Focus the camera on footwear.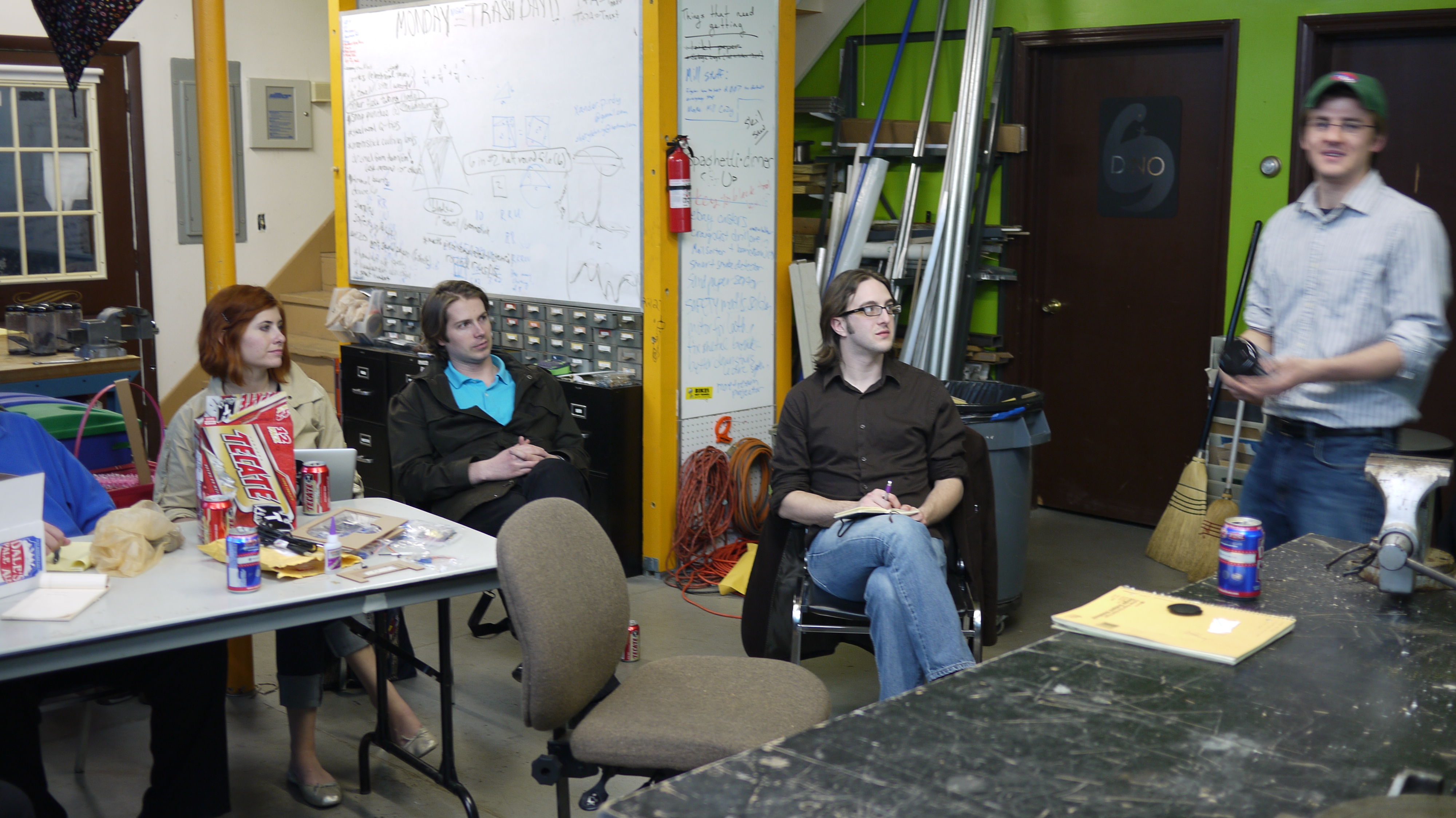
Focus region: l=143, t=263, r=159, b=275.
